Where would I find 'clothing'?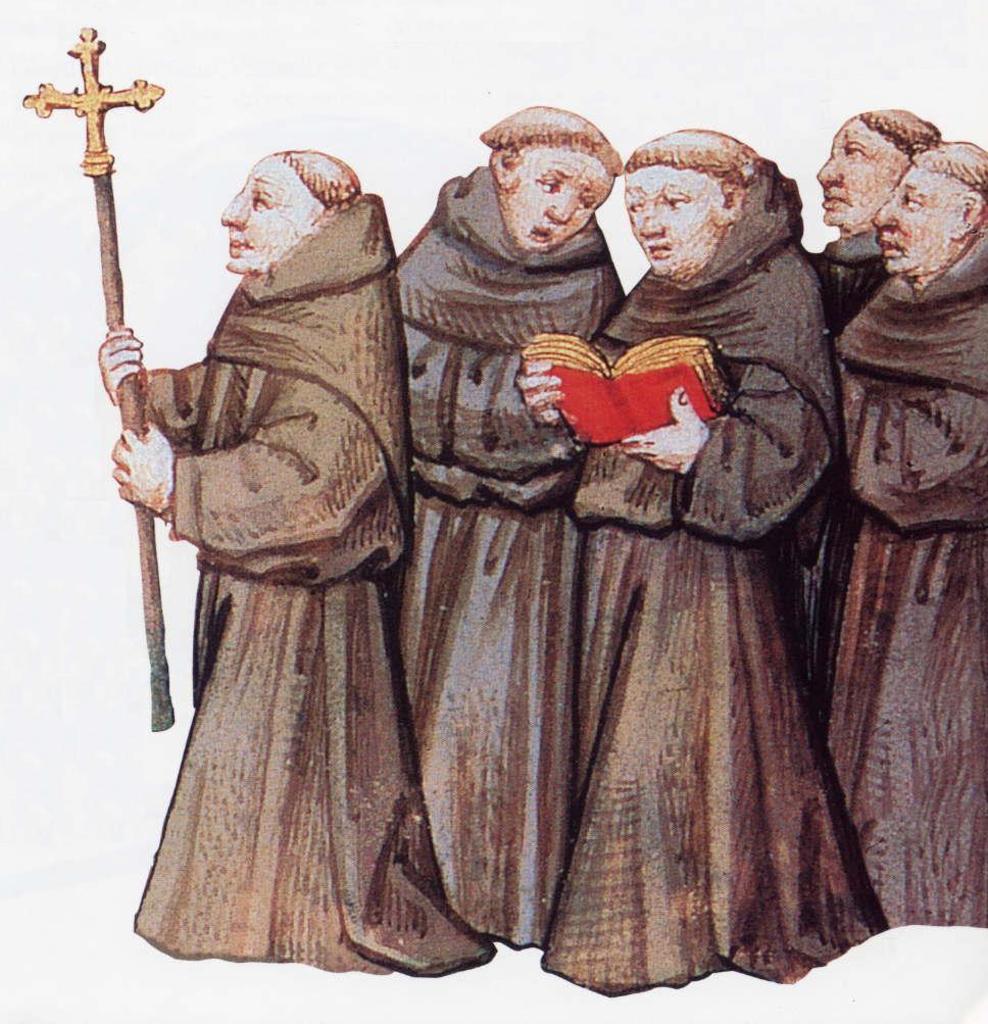
At [left=143, top=190, right=492, bottom=982].
